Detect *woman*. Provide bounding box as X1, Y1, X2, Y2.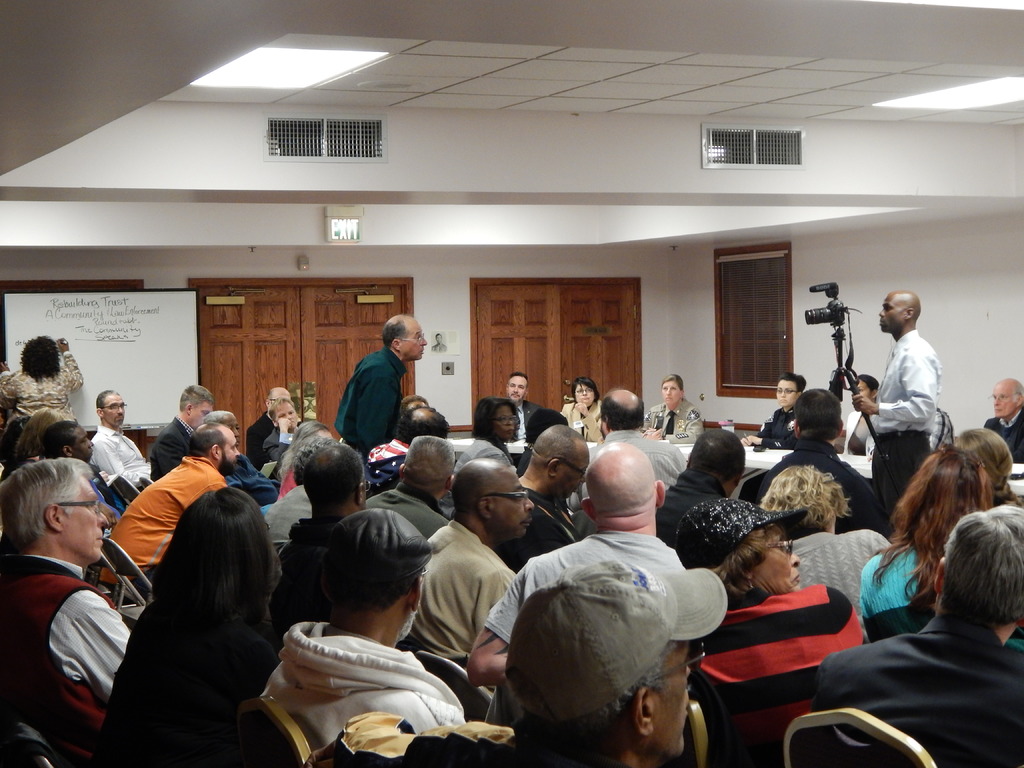
639, 373, 706, 447.
